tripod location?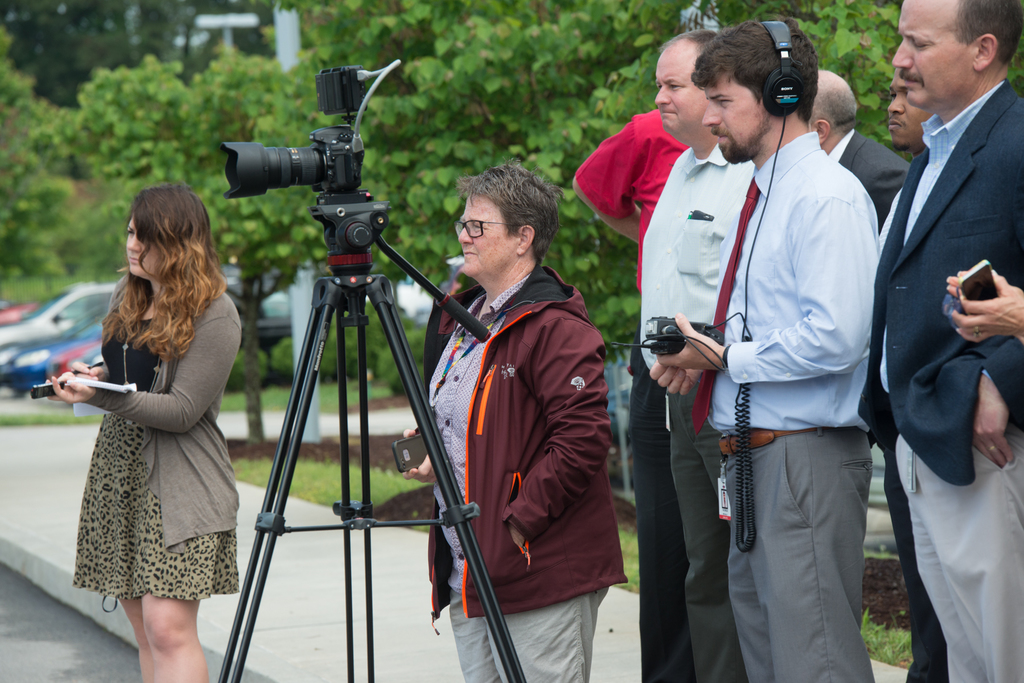
(216, 195, 527, 682)
